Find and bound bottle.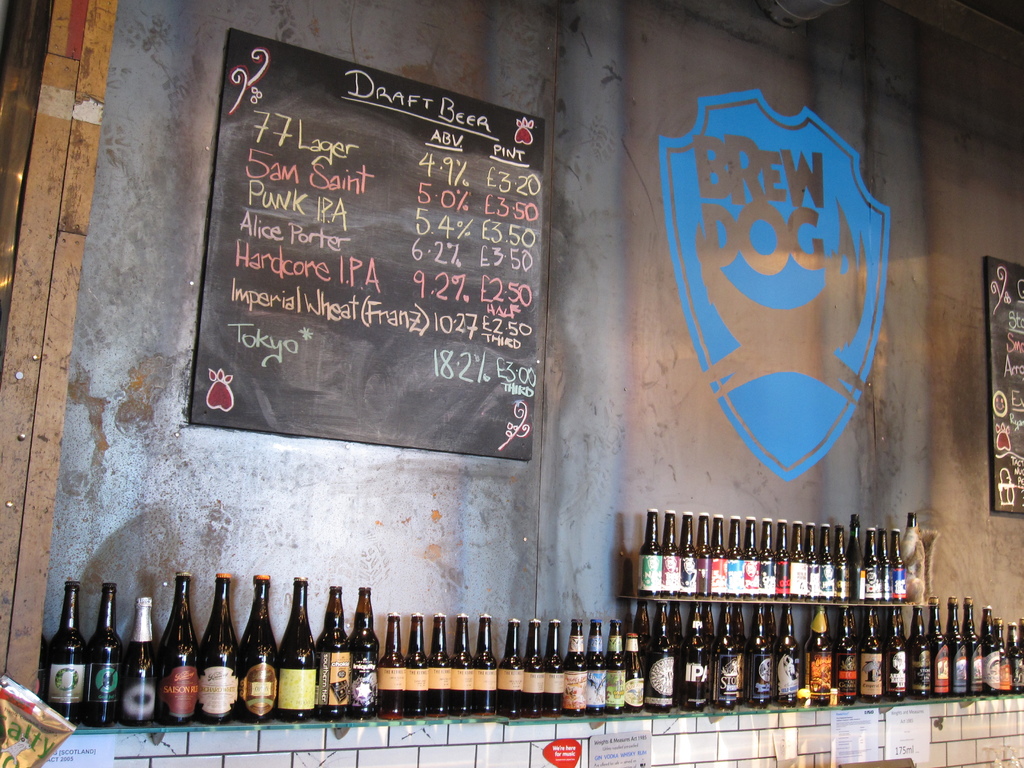
Bound: box(762, 603, 776, 644).
